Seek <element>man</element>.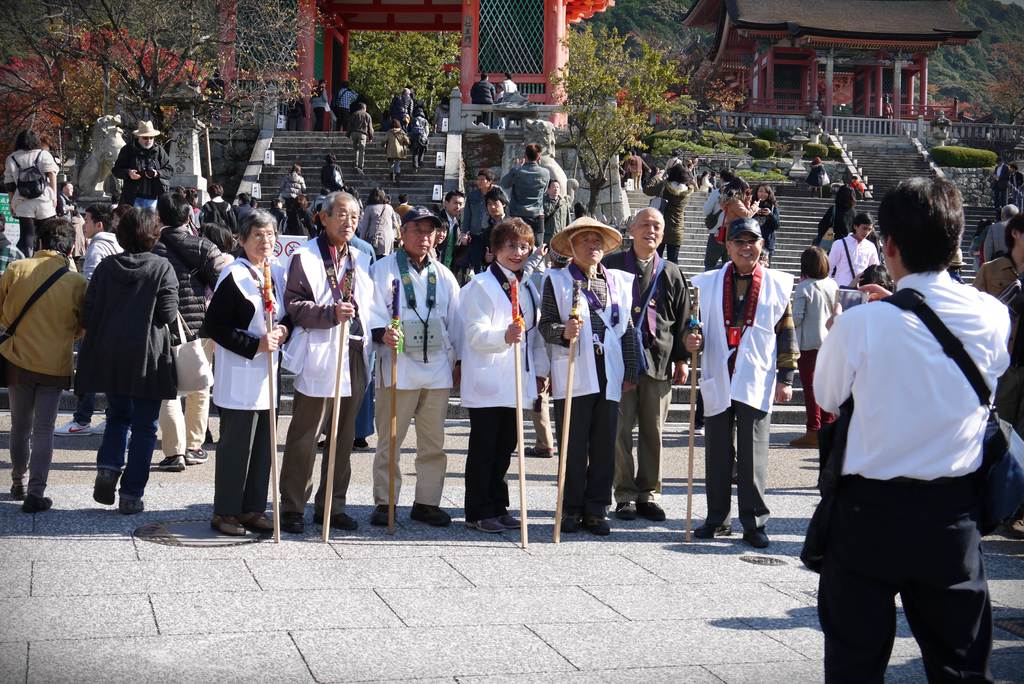
region(111, 121, 173, 213).
